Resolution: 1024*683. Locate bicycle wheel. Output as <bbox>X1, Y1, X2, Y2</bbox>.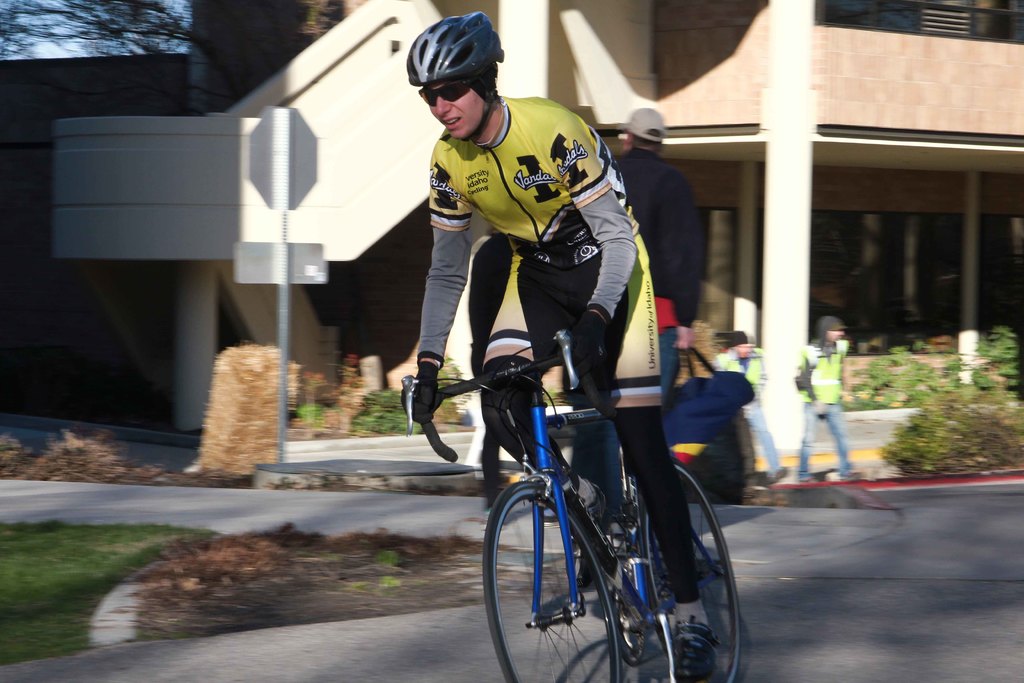
<bbox>633, 453, 743, 682</bbox>.
